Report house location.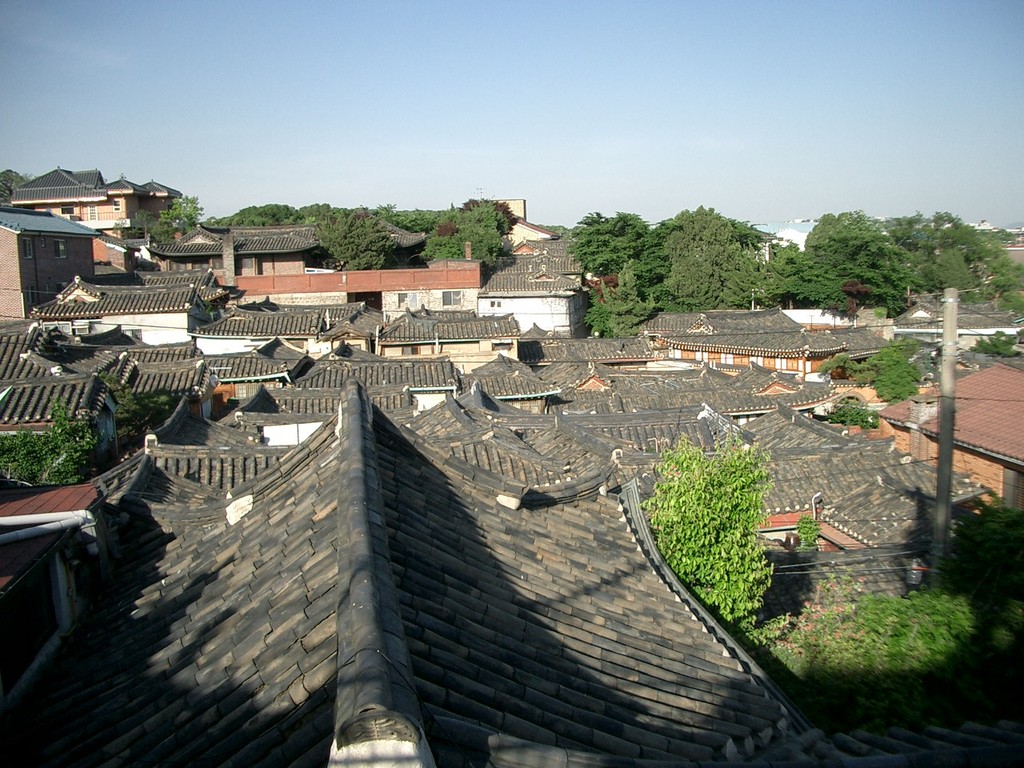
Report: detection(5, 375, 836, 767).
